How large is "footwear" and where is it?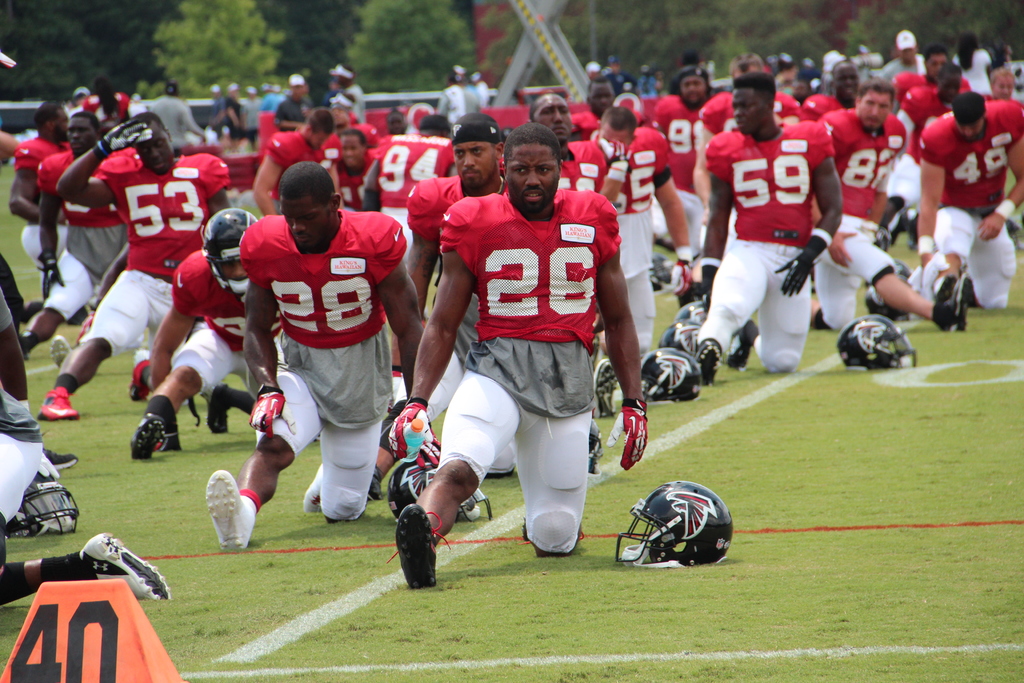
Bounding box: [386, 498, 452, 591].
